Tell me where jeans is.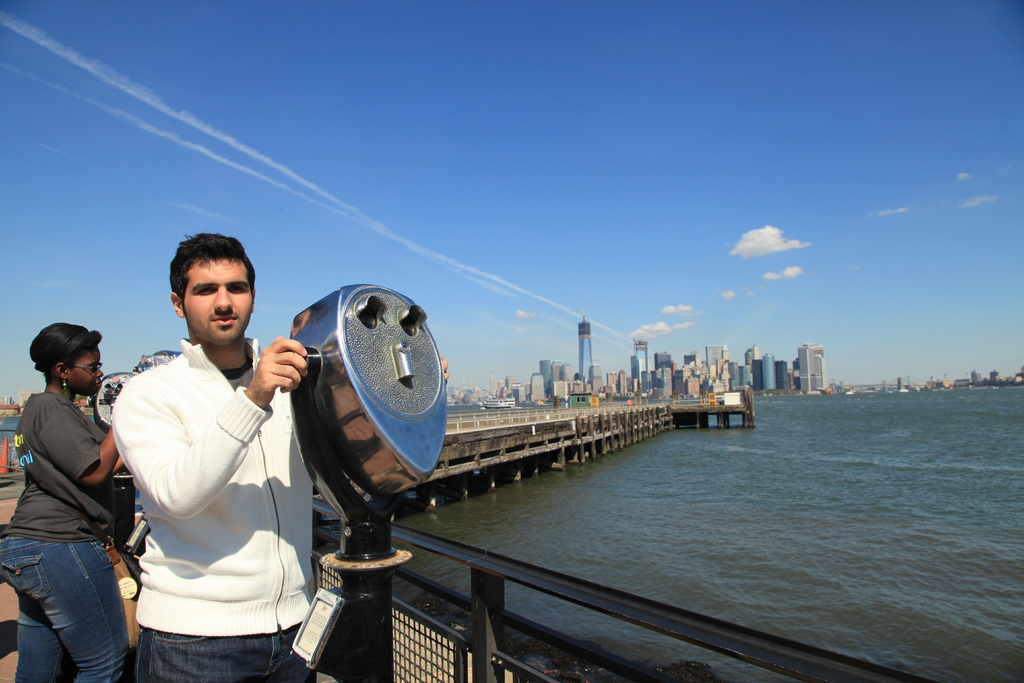
jeans is at region(133, 616, 317, 682).
